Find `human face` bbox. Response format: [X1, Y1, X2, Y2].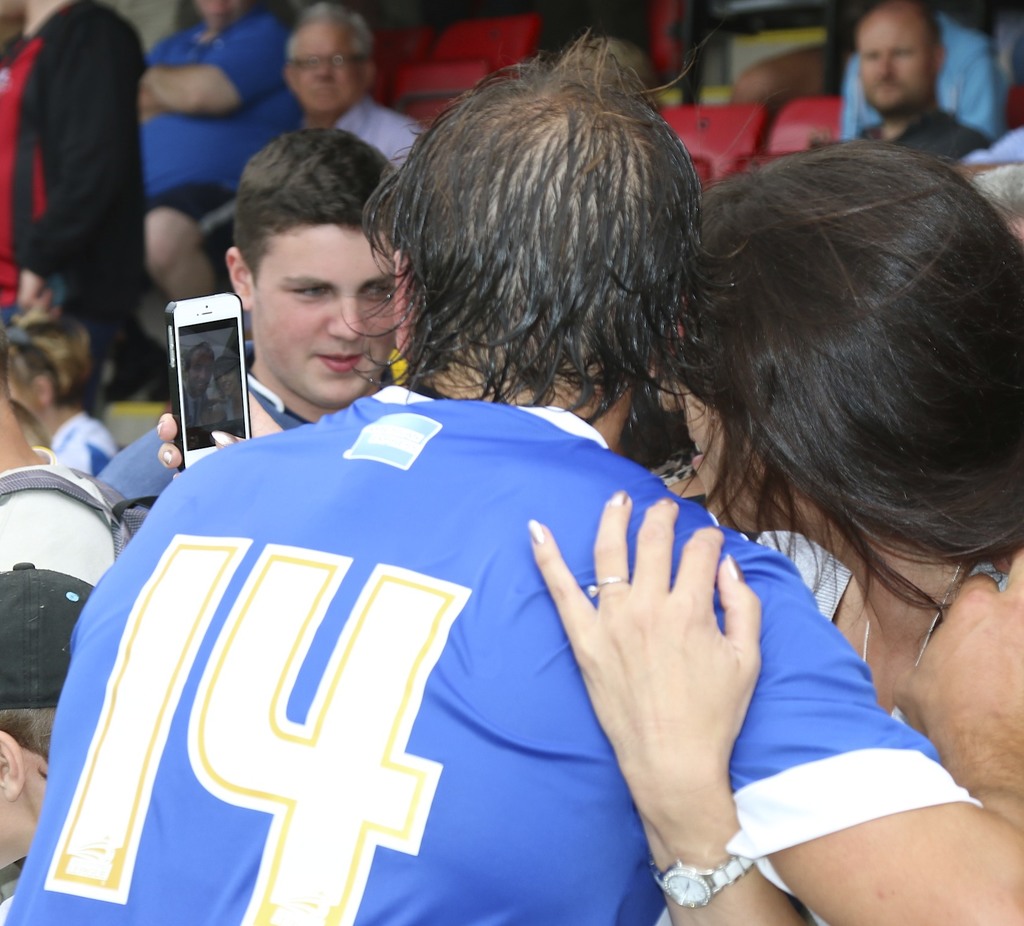
[860, 4, 939, 124].
